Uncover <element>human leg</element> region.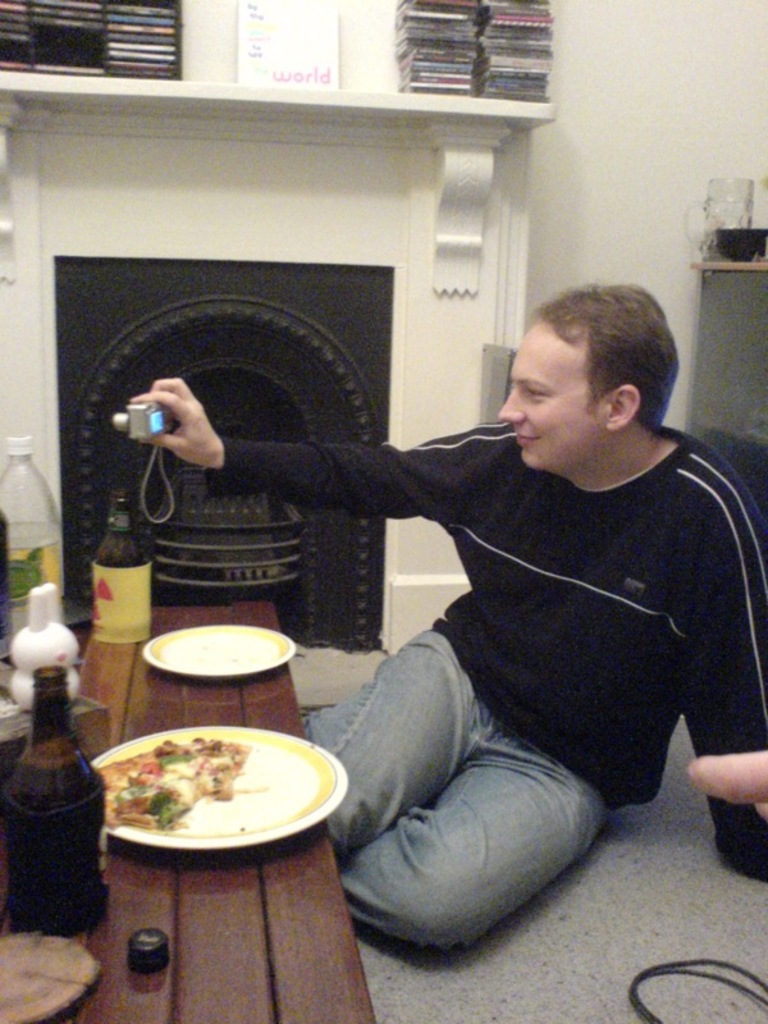
Uncovered: x1=301, y1=626, x2=494, y2=859.
